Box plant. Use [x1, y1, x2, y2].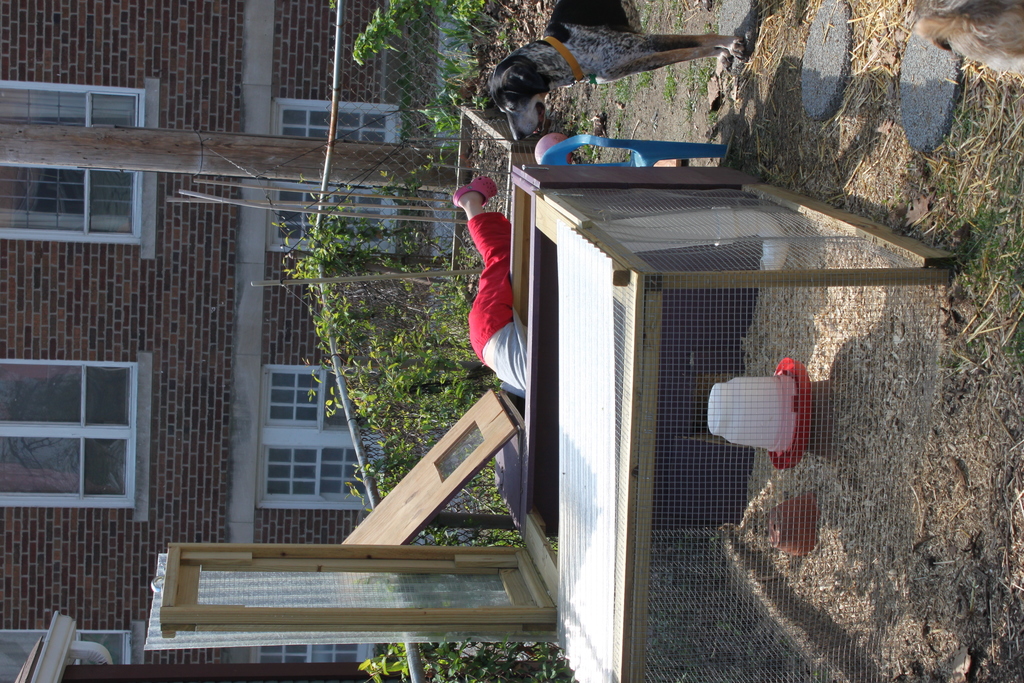
[658, 69, 685, 101].
